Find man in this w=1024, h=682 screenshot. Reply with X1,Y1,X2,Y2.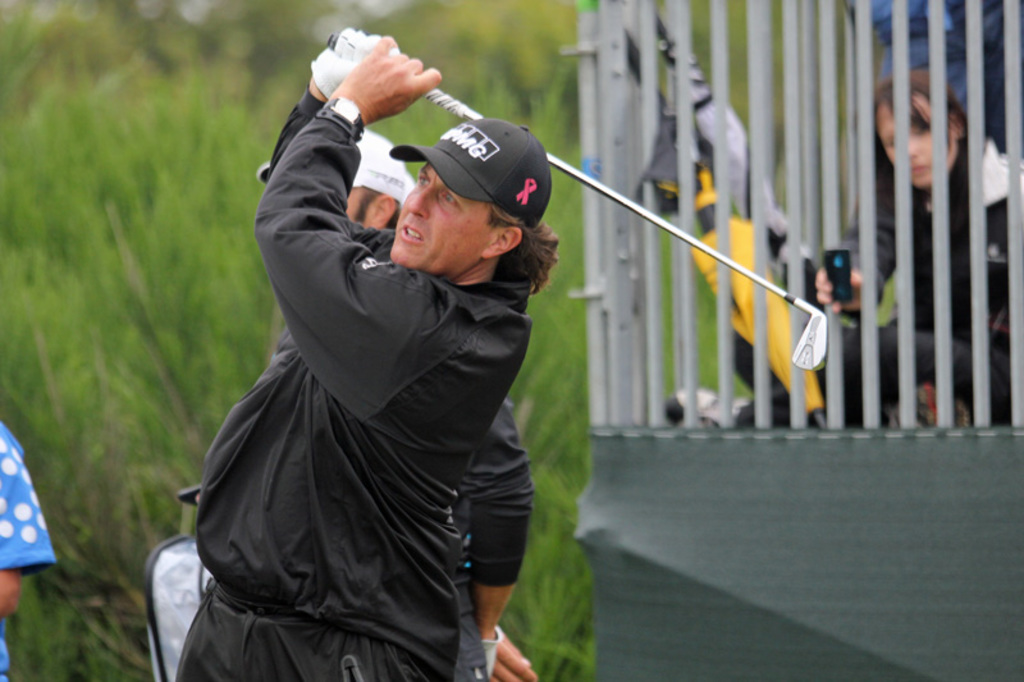
342,129,536,681.
